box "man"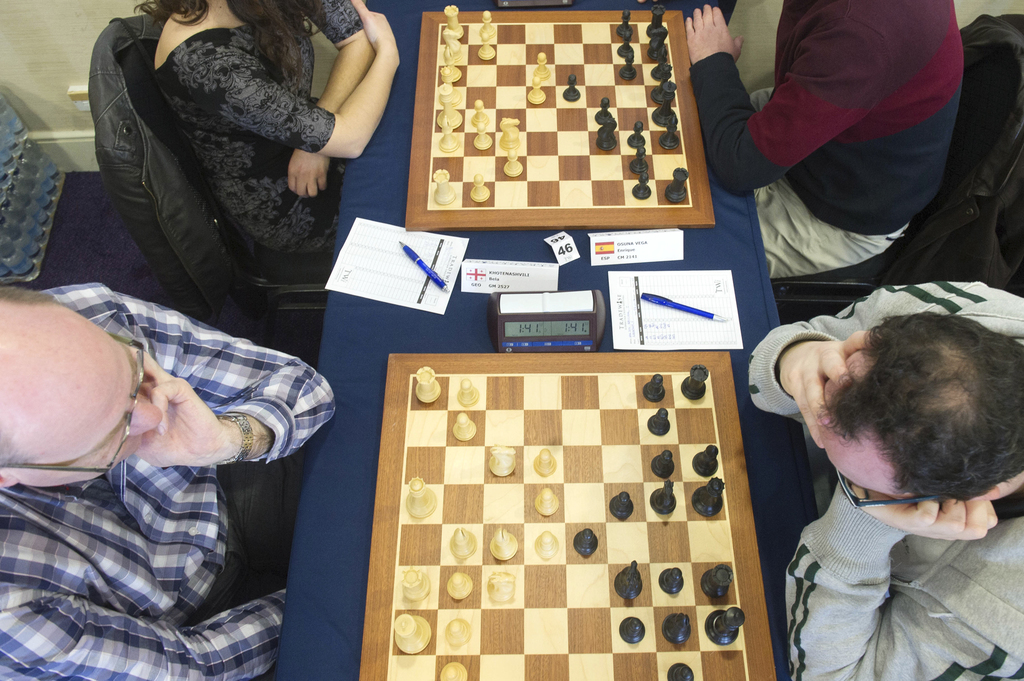
0/285/337/680
